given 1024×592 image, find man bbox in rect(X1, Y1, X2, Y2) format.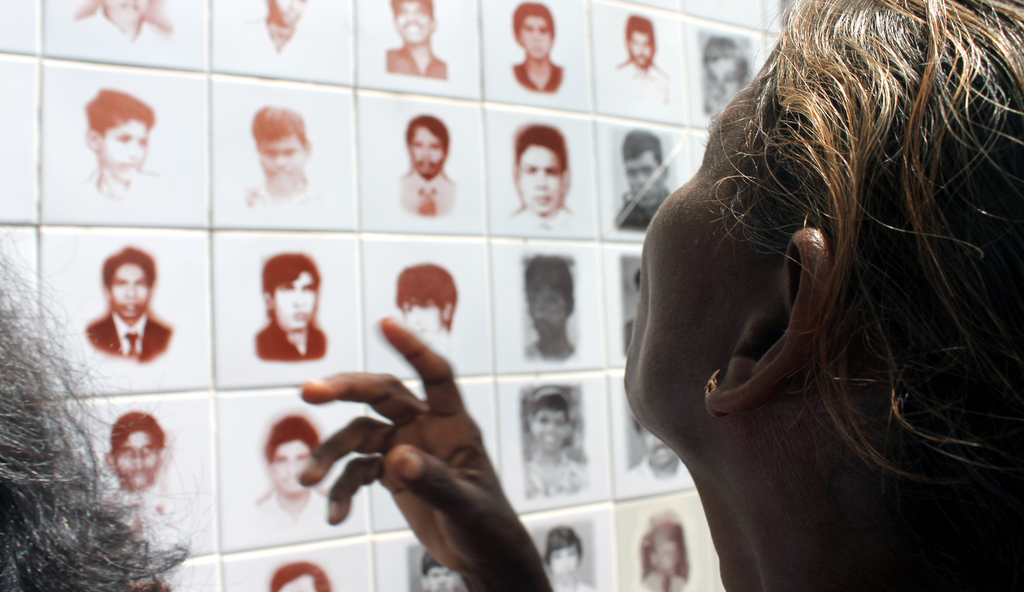
rect(410, 548, 452, 590).
